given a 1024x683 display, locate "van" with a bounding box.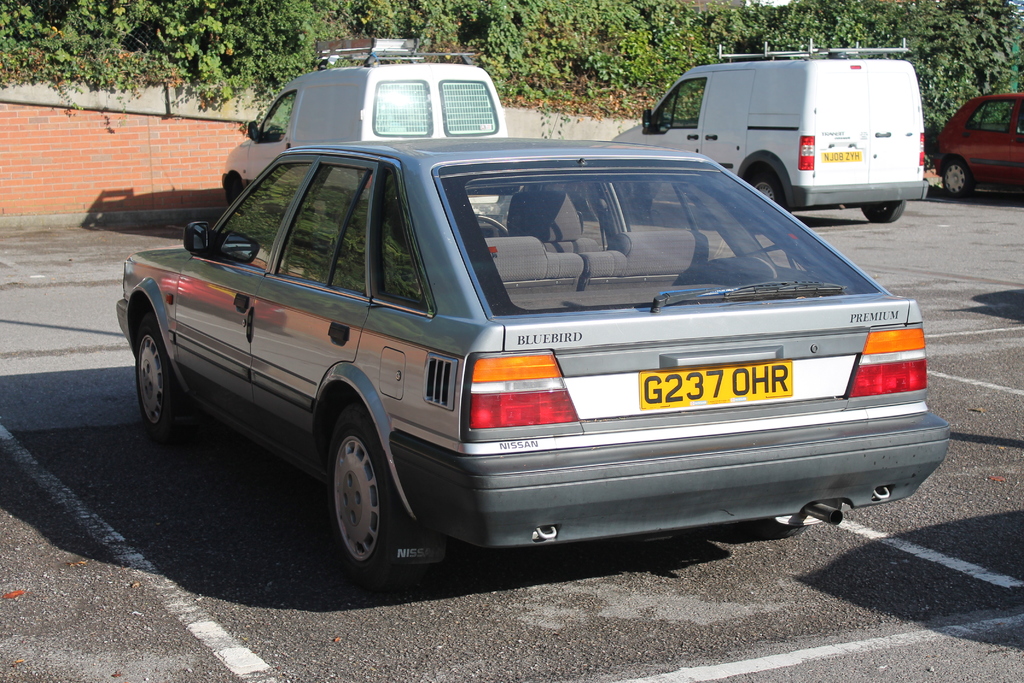
Located: [left=216, top=34, right=509, bottom=205].
